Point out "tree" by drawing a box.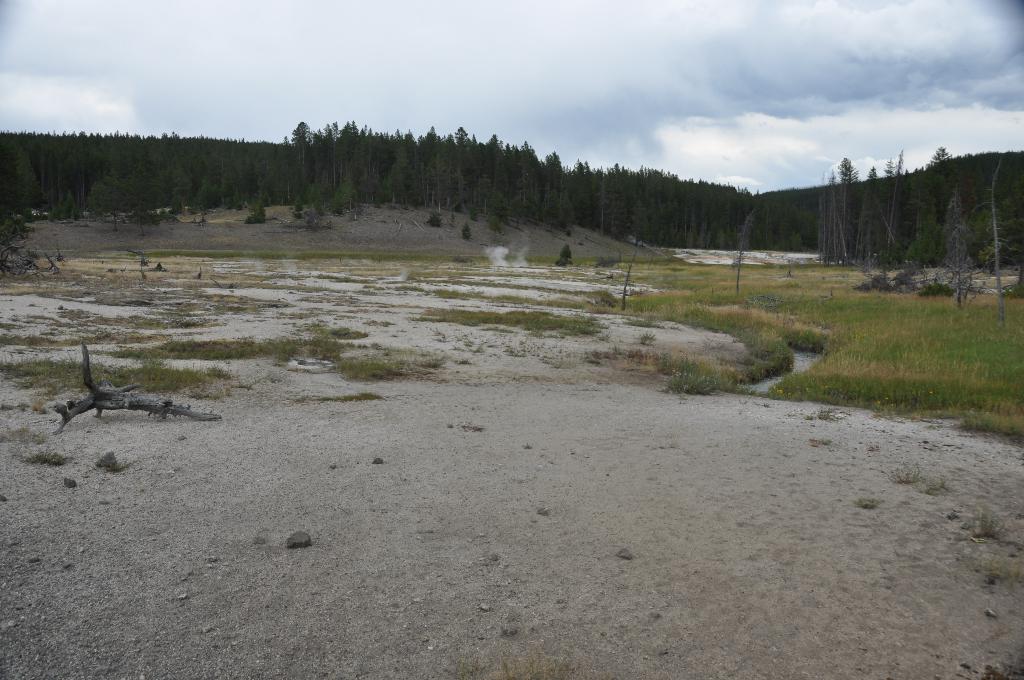
<region>353, 118, 397, 198</region>.
